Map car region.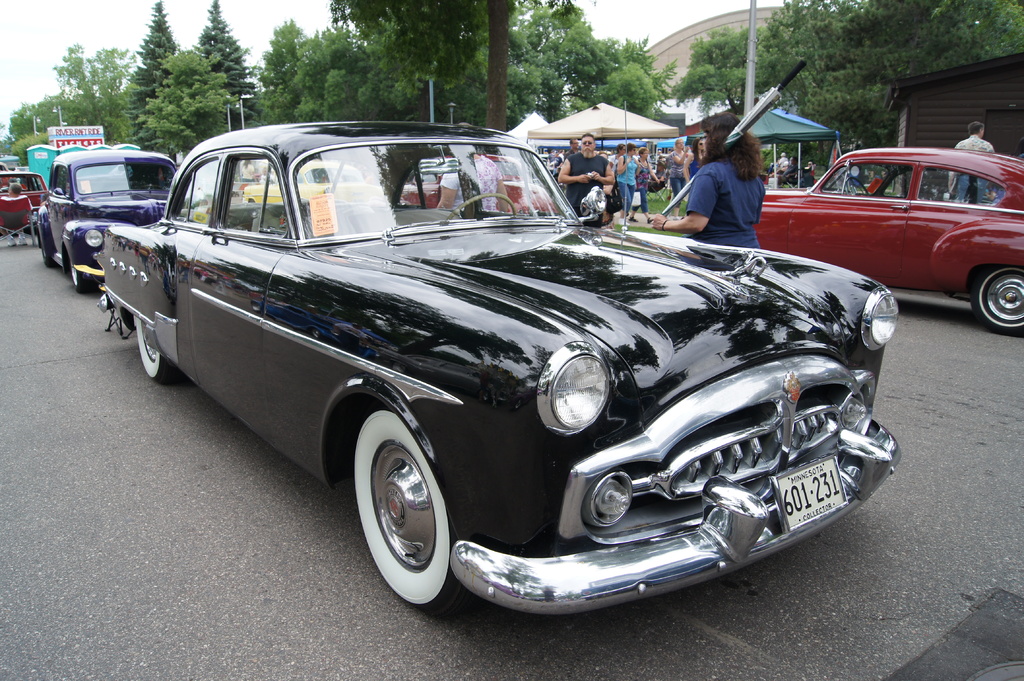
Mapped to region(24, 142, 204, 300).
